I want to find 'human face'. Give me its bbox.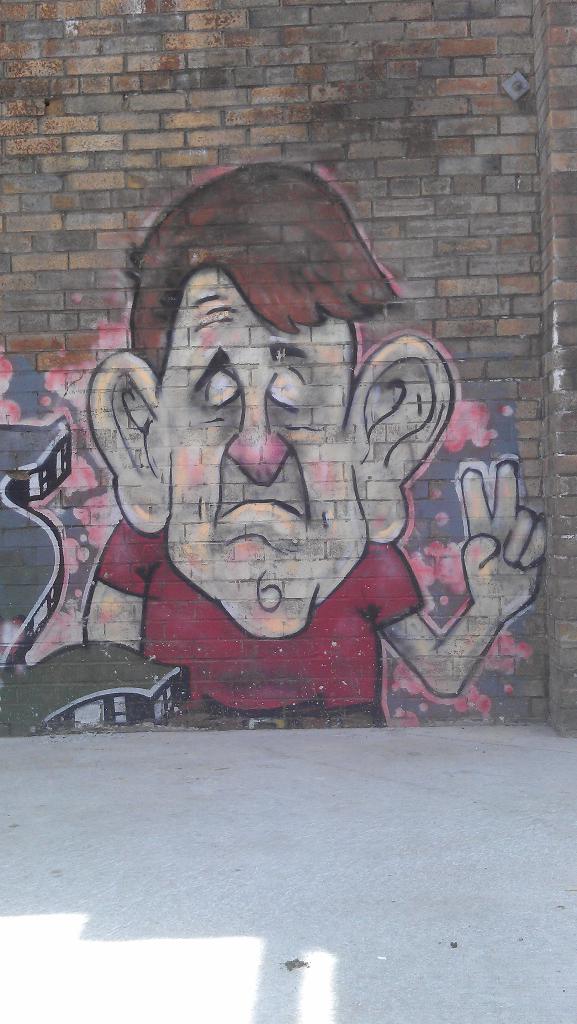
region(160, 268, 368, 639).
